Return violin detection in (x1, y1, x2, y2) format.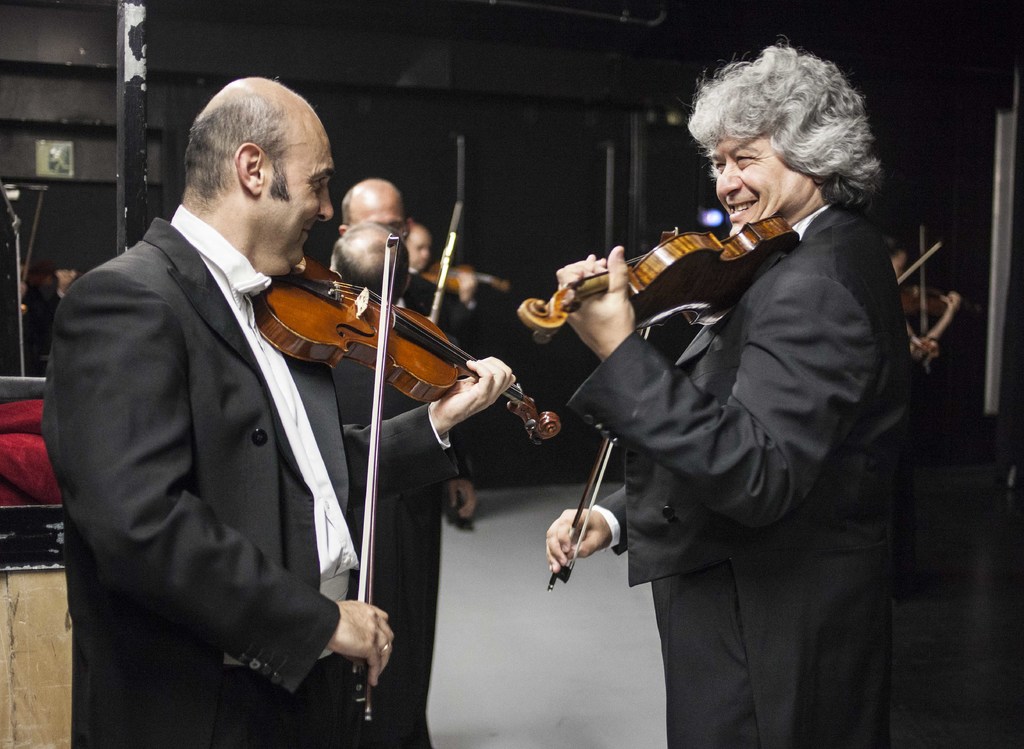
(259, 222, 558, 717).
